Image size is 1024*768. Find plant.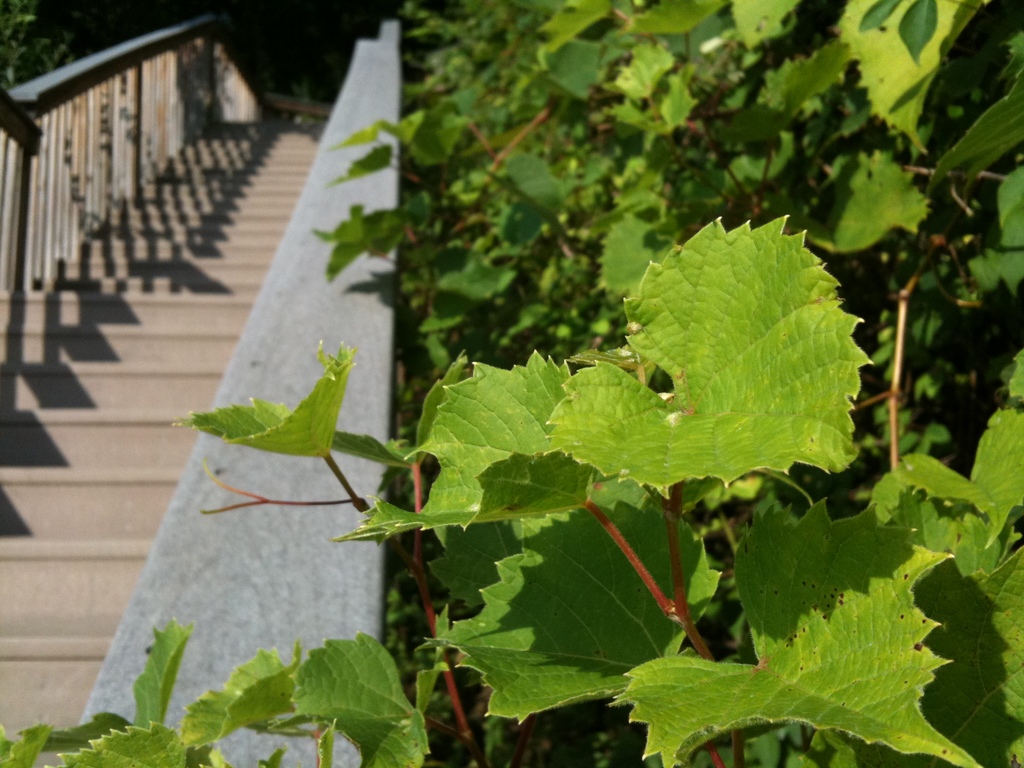
bbox(271, 0, 1021, 599).
